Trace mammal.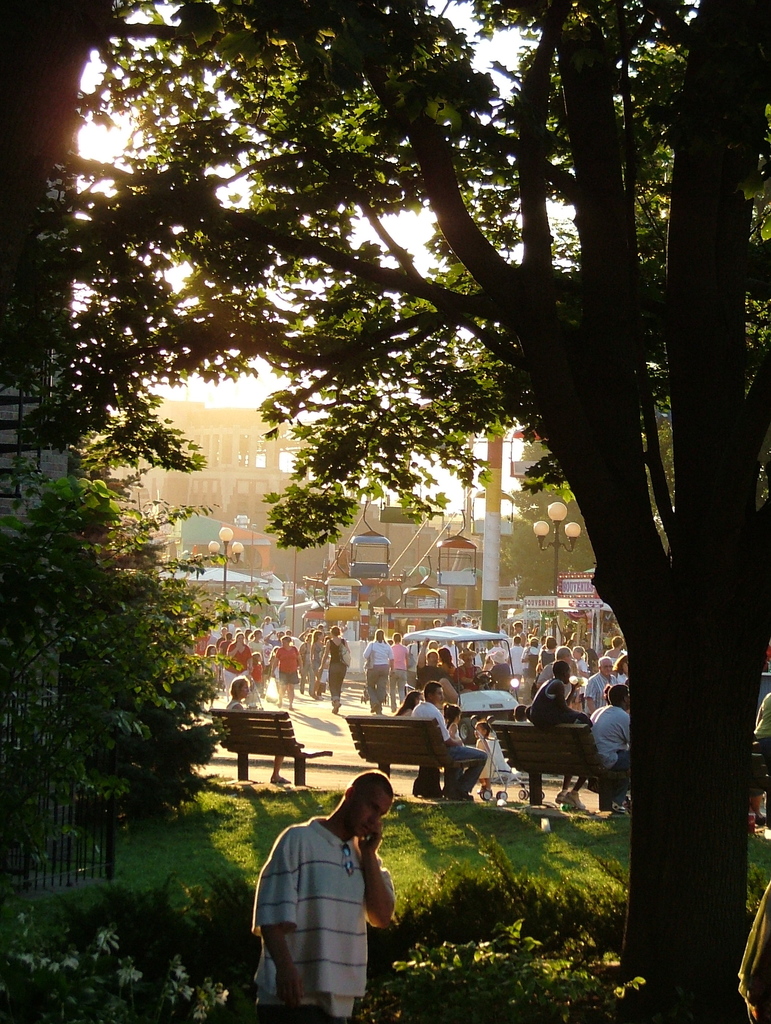
Traced to [417, 635, 448, 689].
